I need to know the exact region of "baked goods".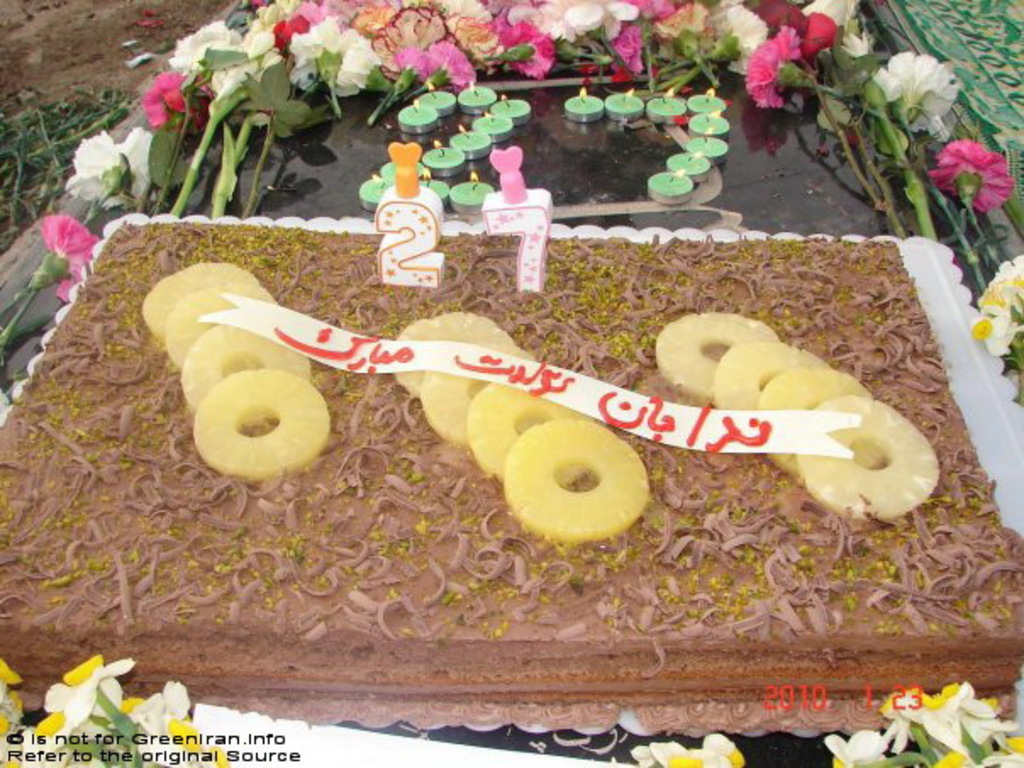
Region: l=0, t=224, r=1022, b=729.
